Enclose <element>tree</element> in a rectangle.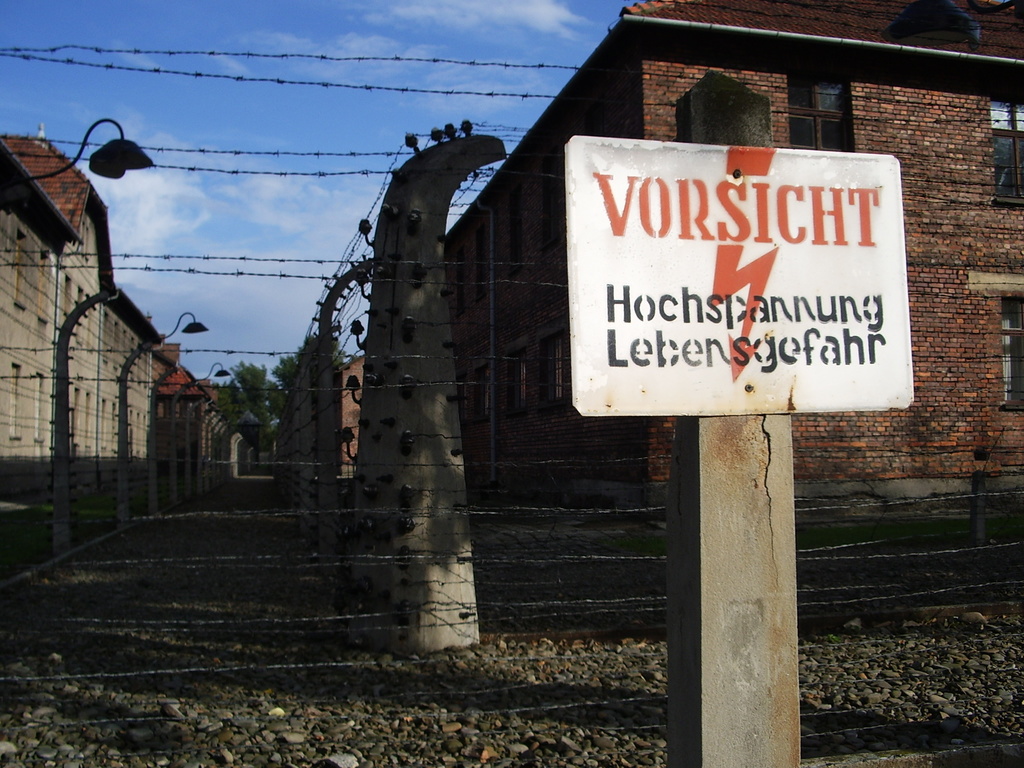
bbox=[209, 333, 341, 456].
